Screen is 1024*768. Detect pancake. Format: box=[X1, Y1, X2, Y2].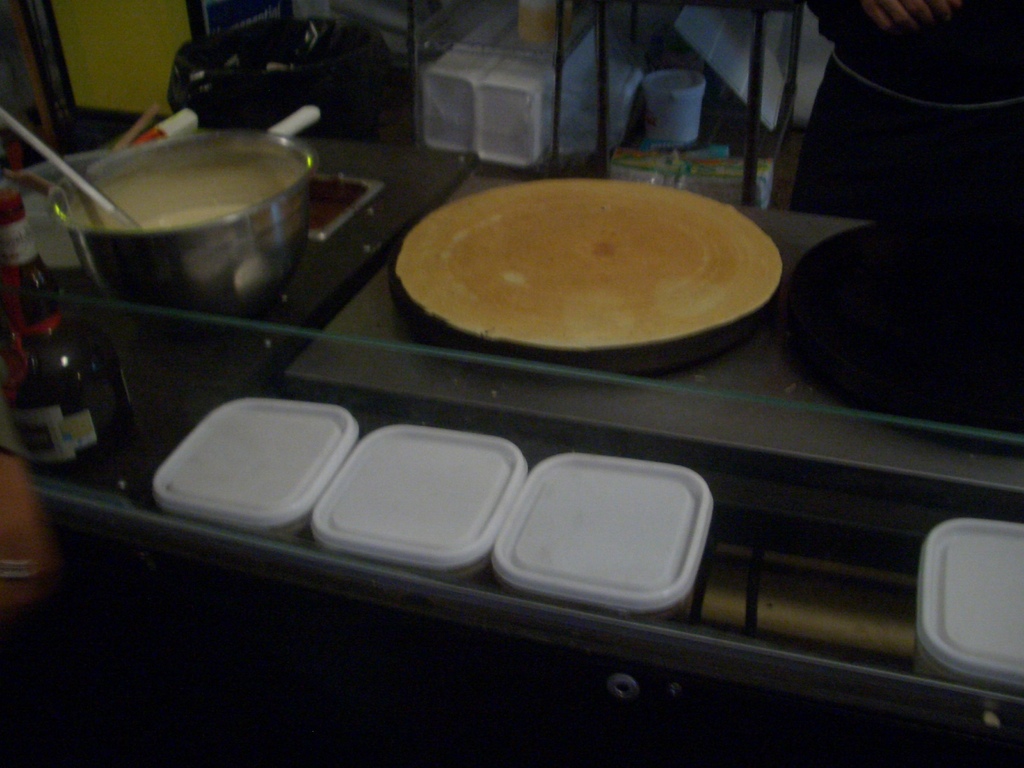
box=[398, 178, 786, 348].
